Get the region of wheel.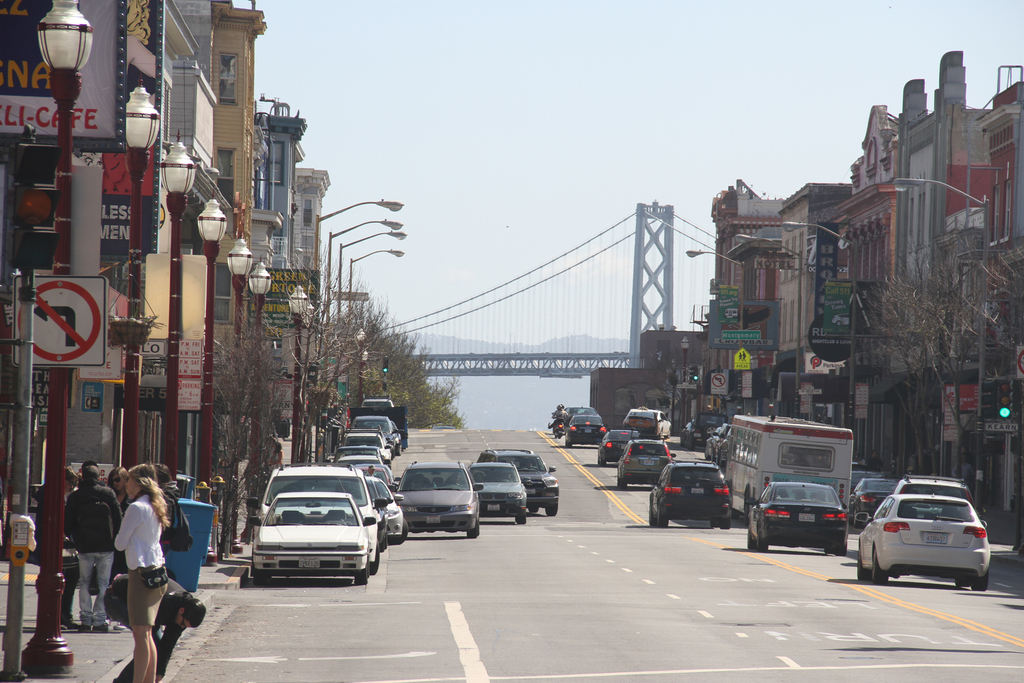
(left=548, top=501, right=560, bottom=520).
